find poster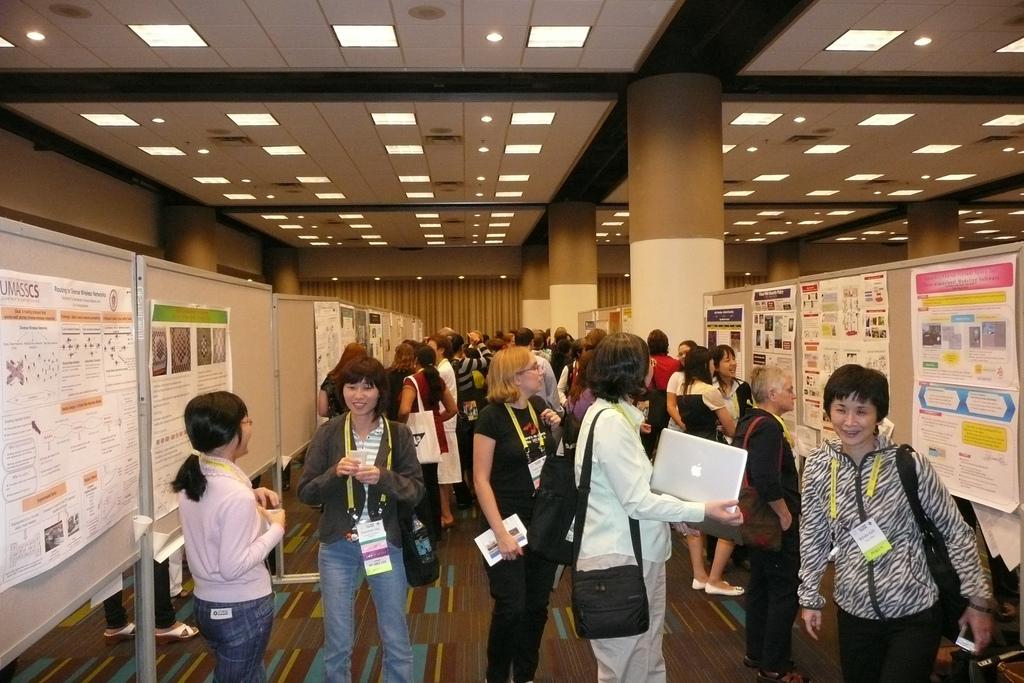
BBox(804, 274, 888, 435)
